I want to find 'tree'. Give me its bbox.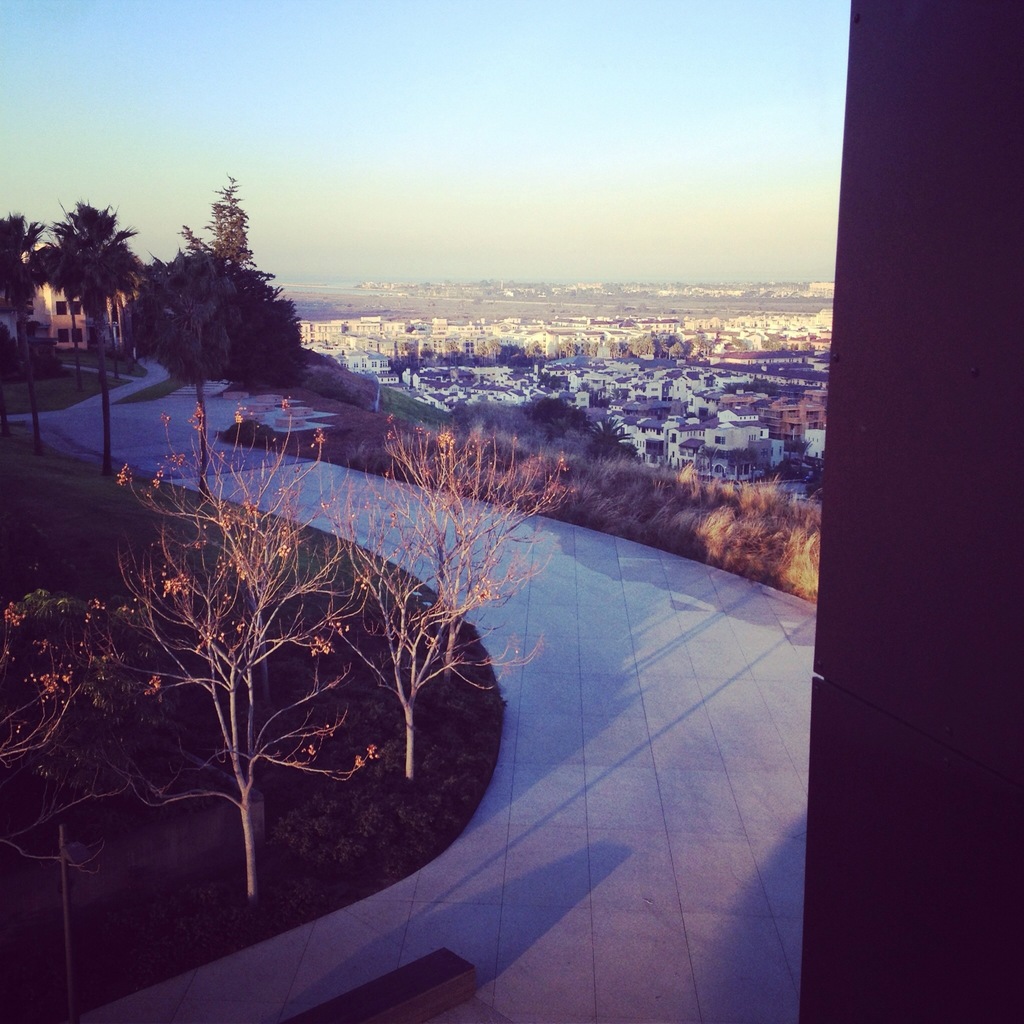
158, 249, 316, 380.
